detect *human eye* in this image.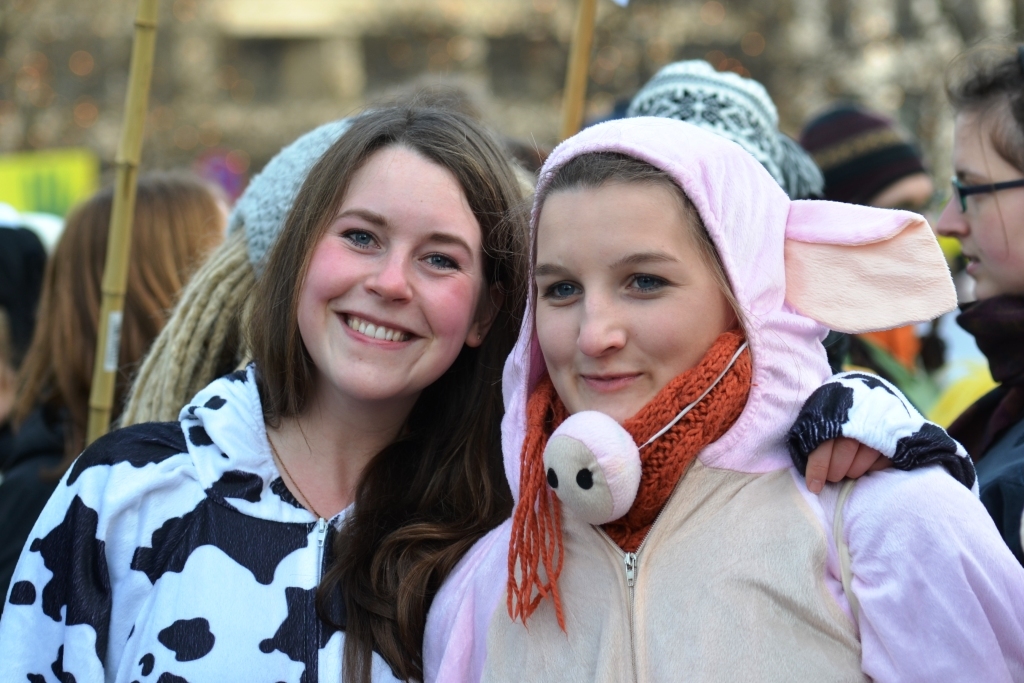
Detection: crop(618, 265, 674, 304).
